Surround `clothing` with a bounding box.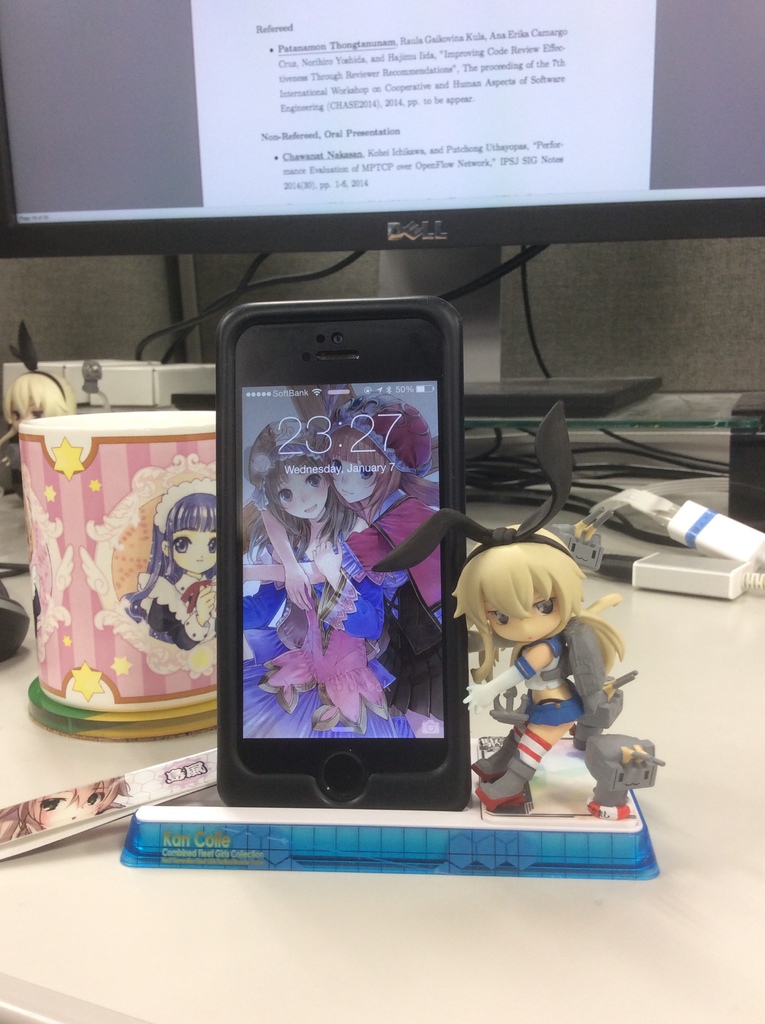
(left=283, top=512, right=384, bottom=669).
